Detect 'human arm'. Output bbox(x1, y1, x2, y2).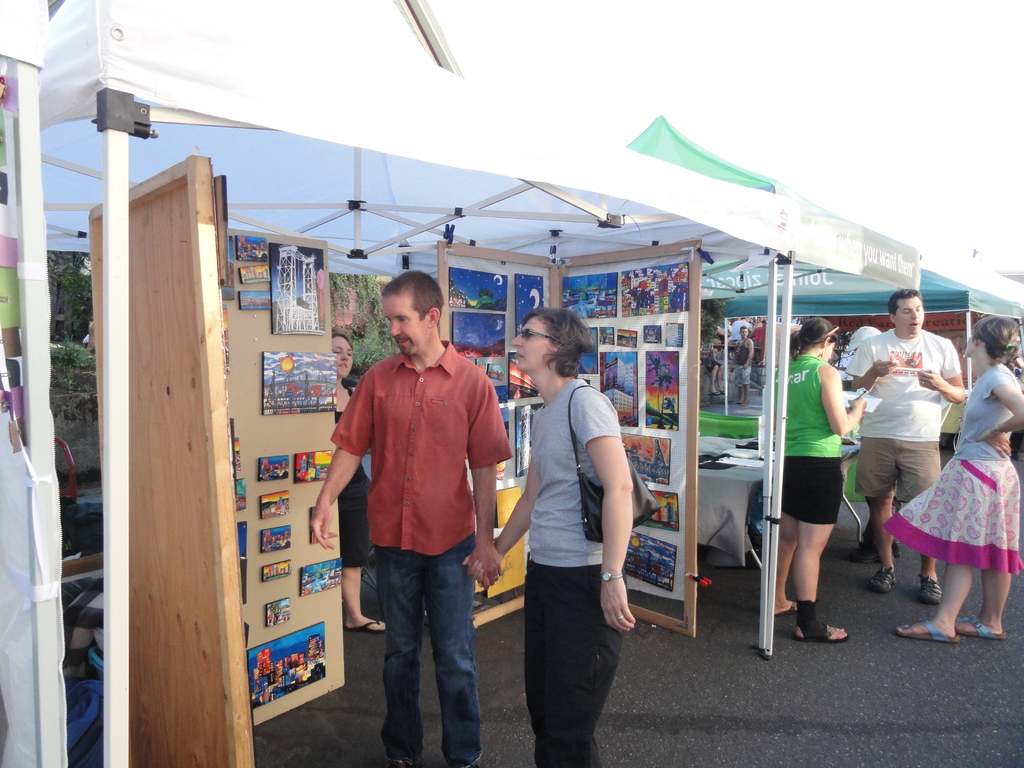
bbox(468, 377, 506, 586).
